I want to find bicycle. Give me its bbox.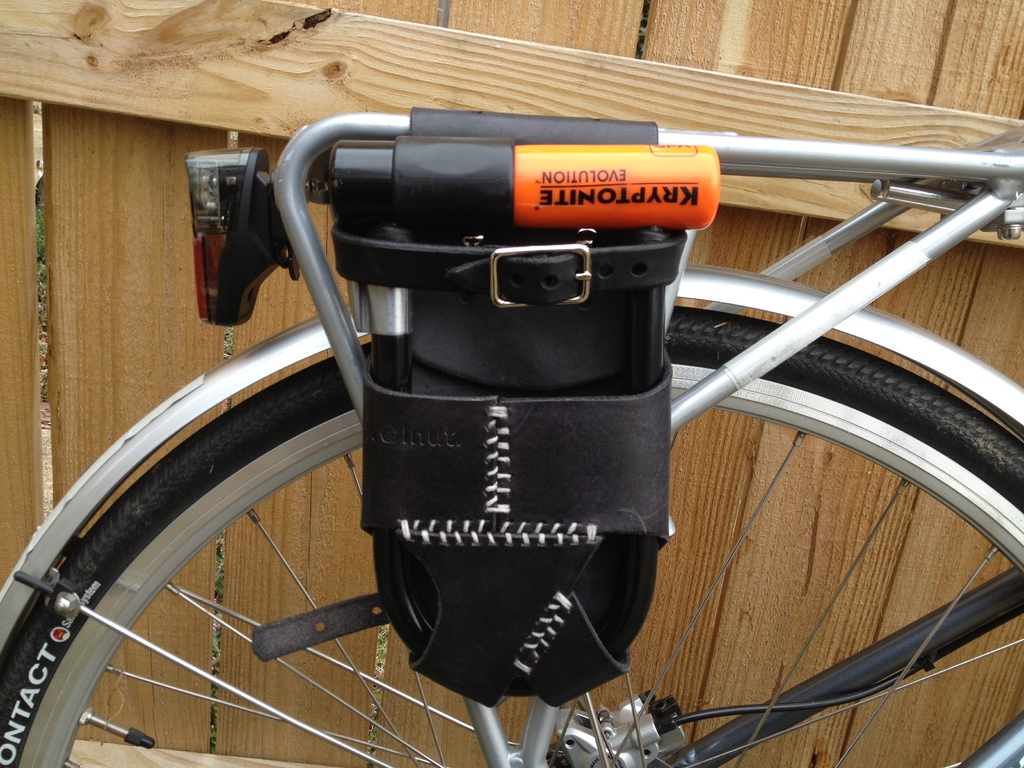
(0, 118, 1023, 764).
